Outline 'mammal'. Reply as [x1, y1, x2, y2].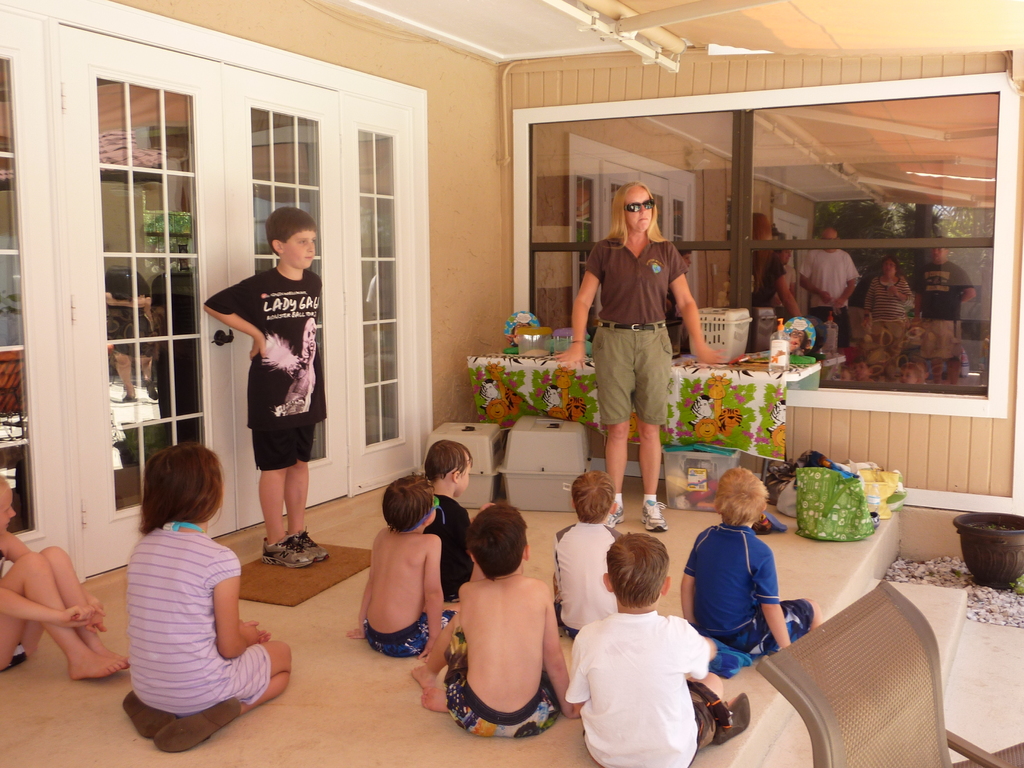
[202, 205, 321, 570].
